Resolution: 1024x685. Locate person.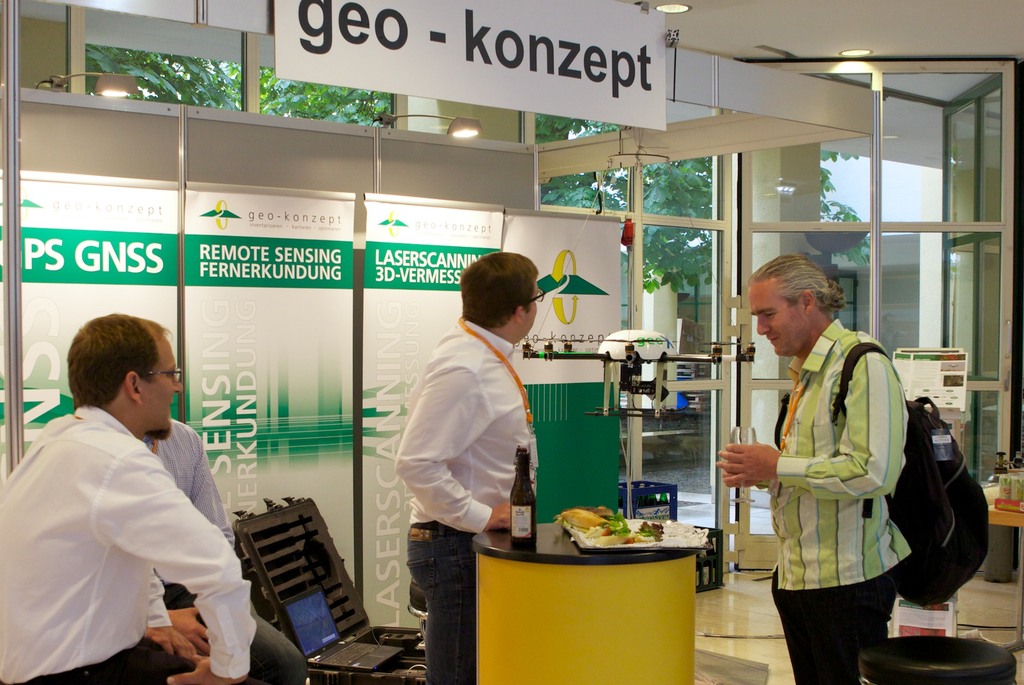
<bbox>140, 417, 308, 684</bbox>.
